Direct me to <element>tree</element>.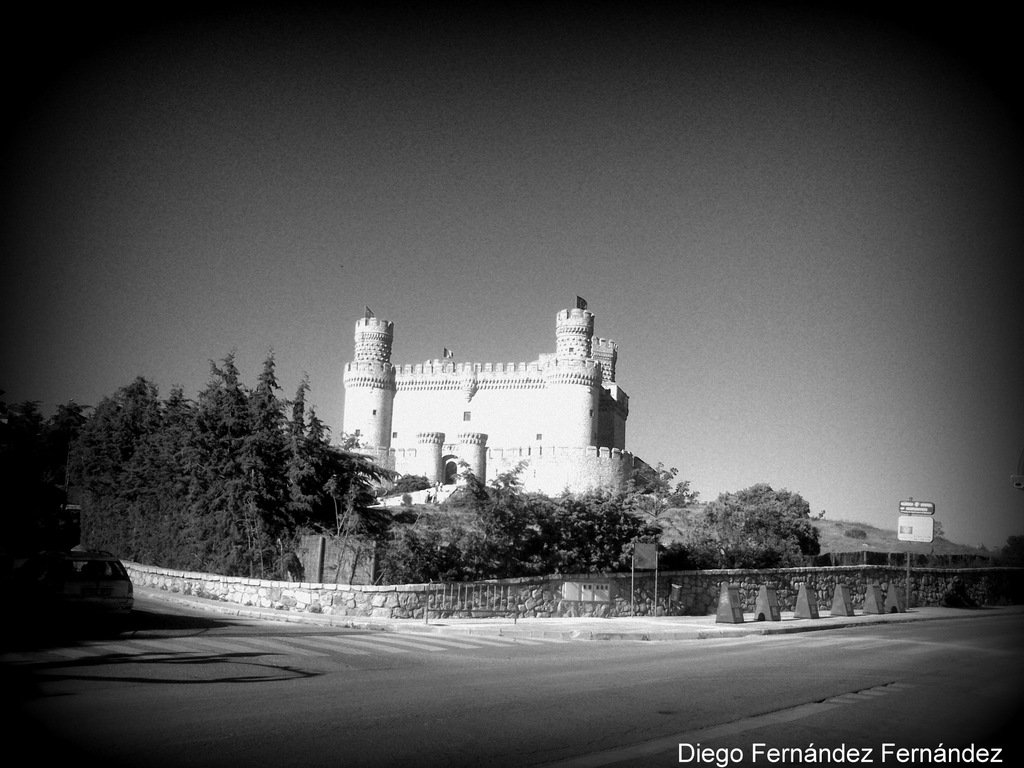
Direction: {"left": 327, "top": 422, "right": 371, "bottom": 530}.
